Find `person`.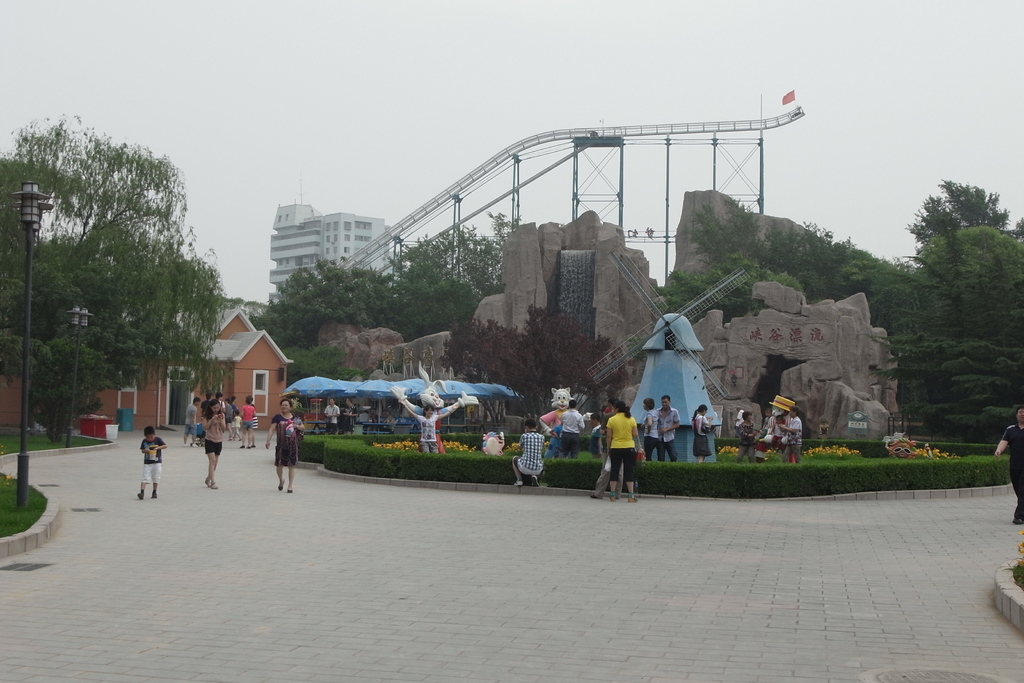
rect(224, 399, 245, 445).
